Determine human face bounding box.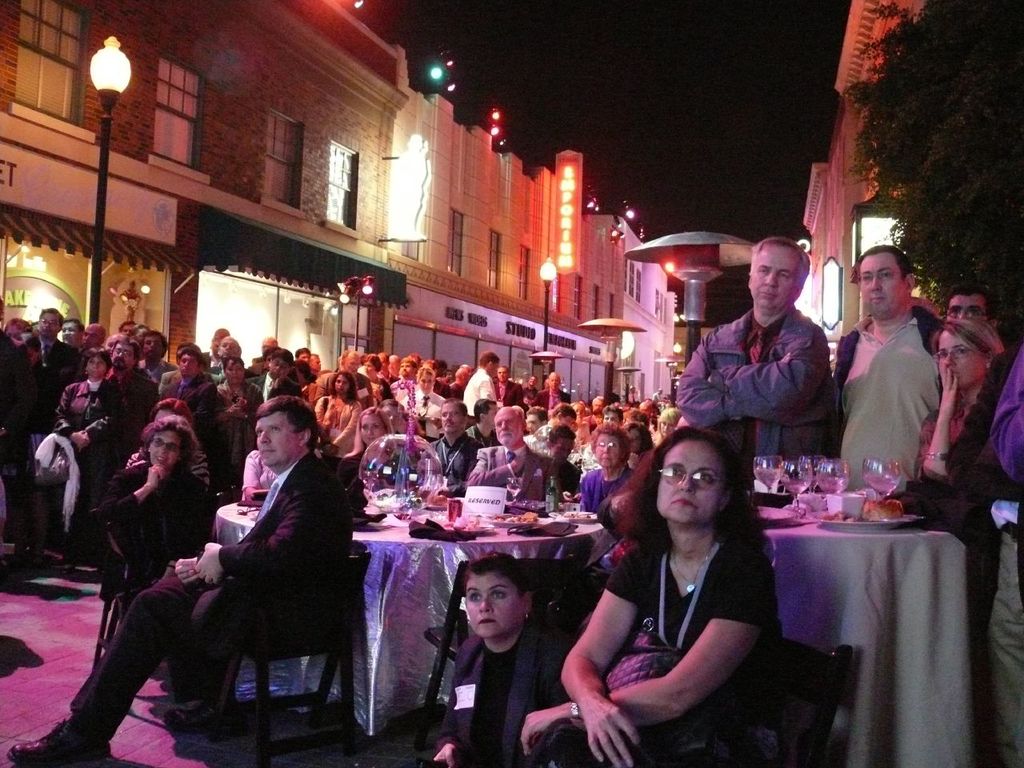
Determined: 492:364:497:374.
